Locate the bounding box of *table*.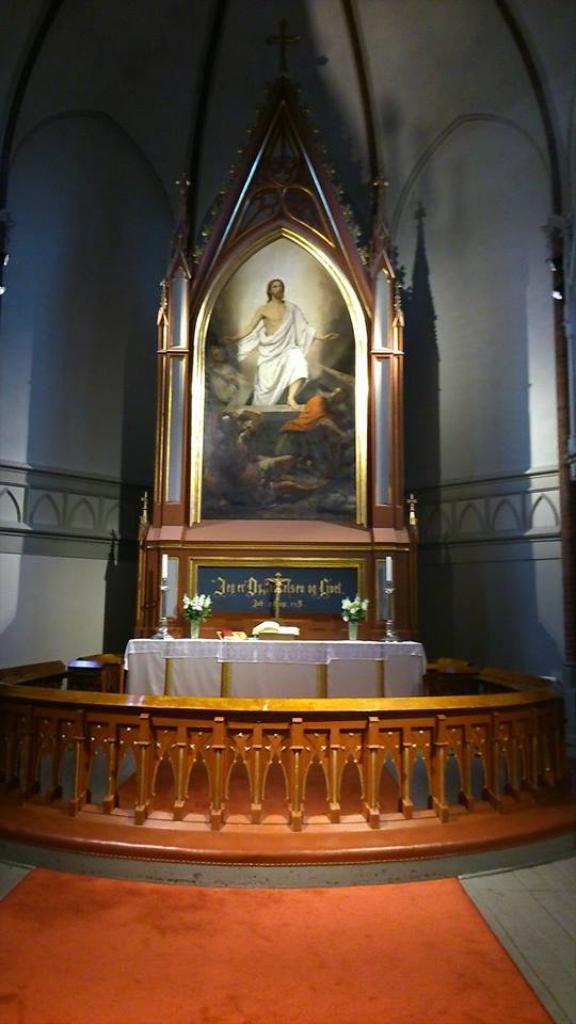
Bounding box: crop(117, 636, 428, 700).
